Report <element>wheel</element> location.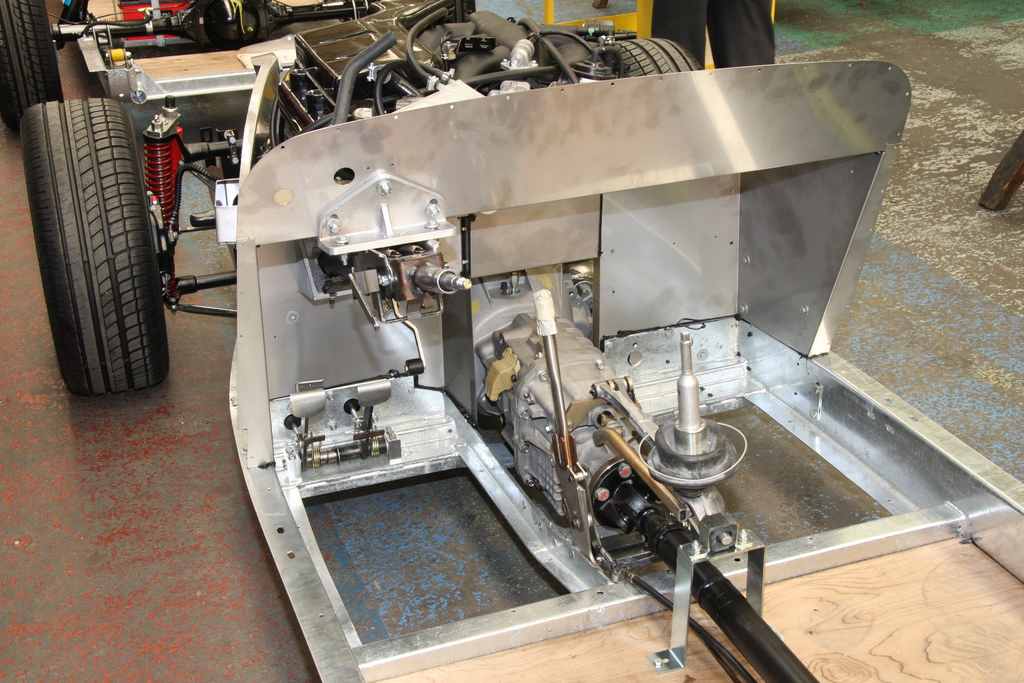
Report: 607 34 701 78.
